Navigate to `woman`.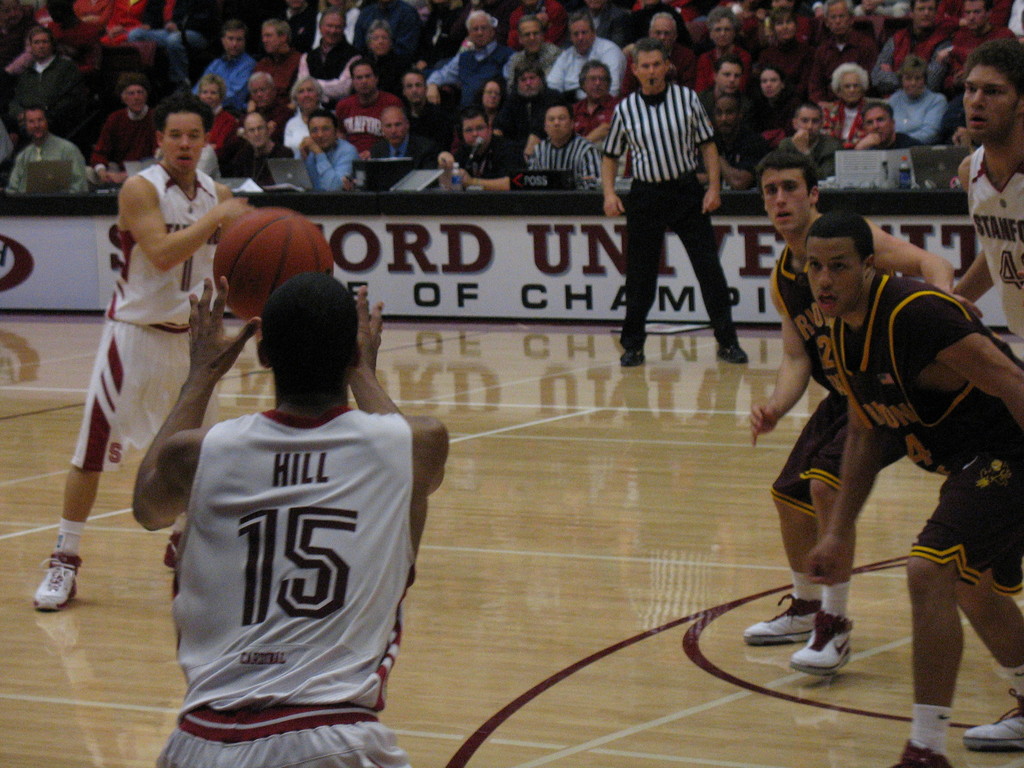
Navigation target: (left=763, top=11, right=820, bottom=80).
